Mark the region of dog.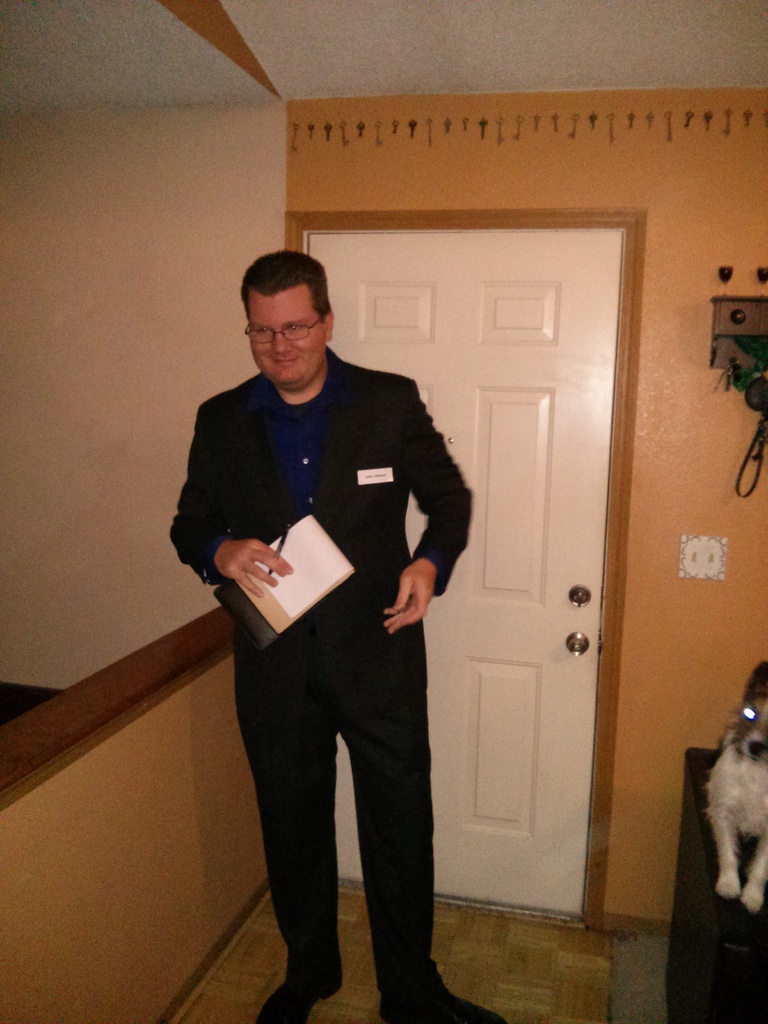
Region: [707,689,767,914].
